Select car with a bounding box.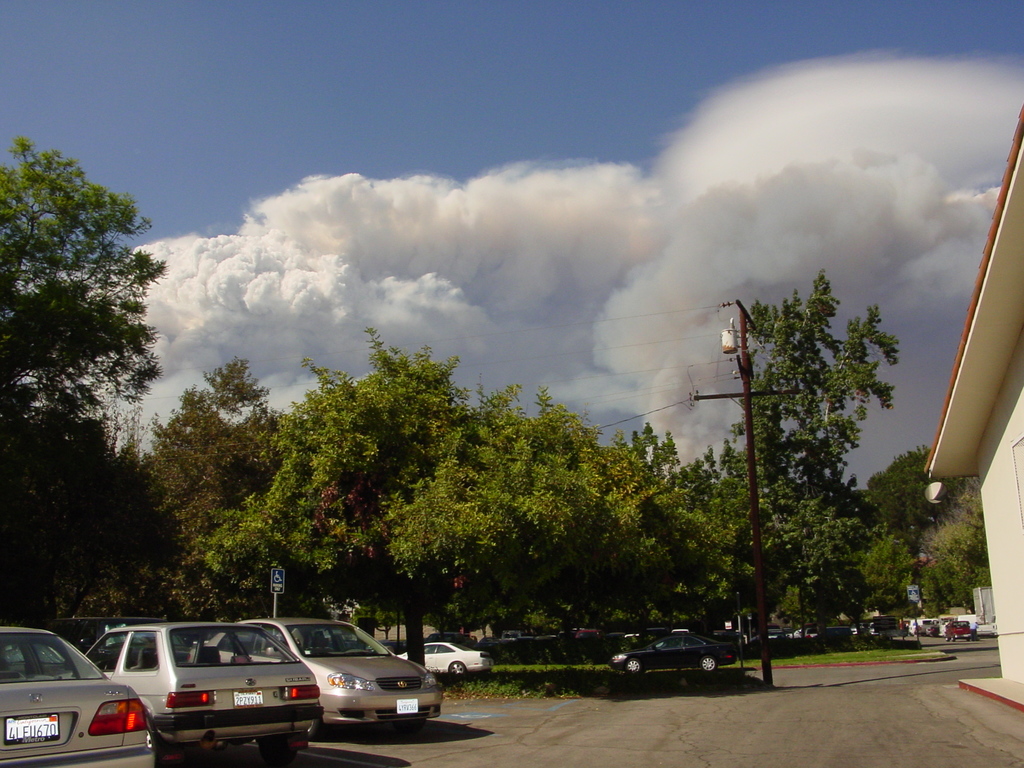
(205, 595, 443, 741).
